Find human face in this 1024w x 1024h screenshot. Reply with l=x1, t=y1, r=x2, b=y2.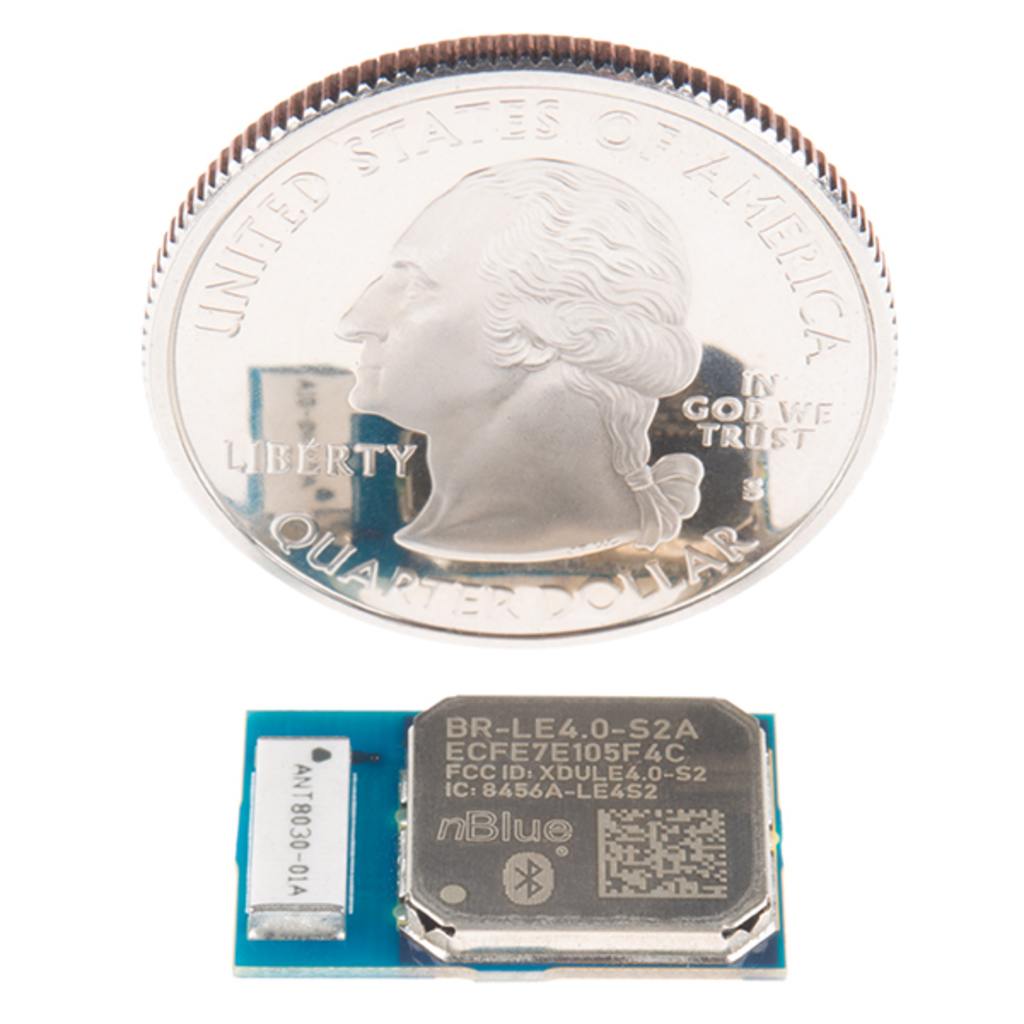
l=329, t=184, r=480, b=413.
